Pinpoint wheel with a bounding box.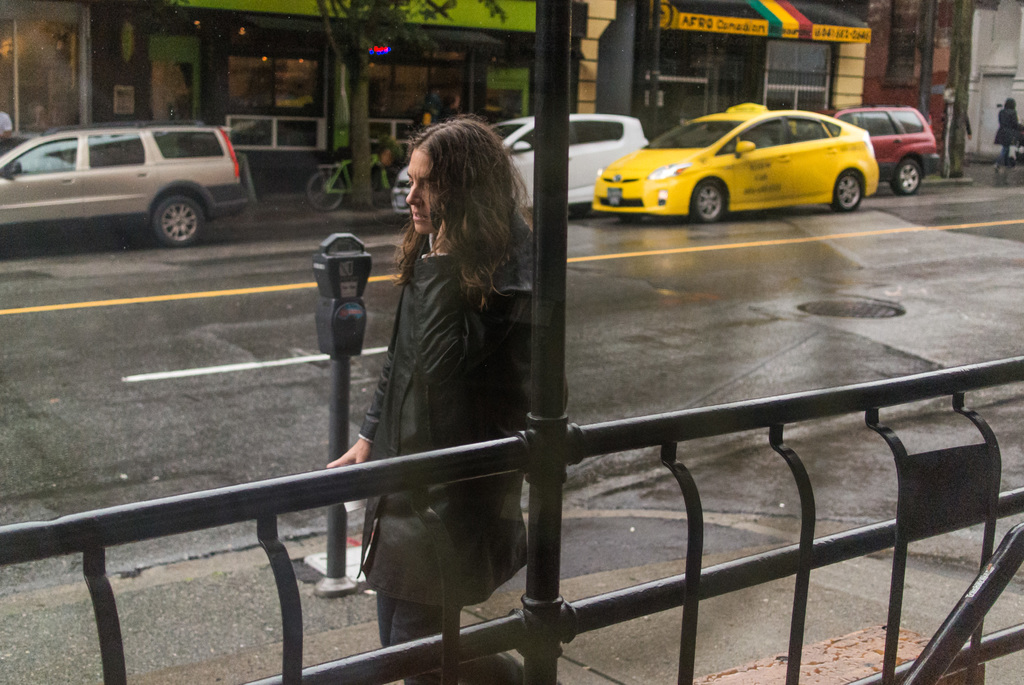
pyautogui.locateOnScreen(148, 192, 202, 243).
